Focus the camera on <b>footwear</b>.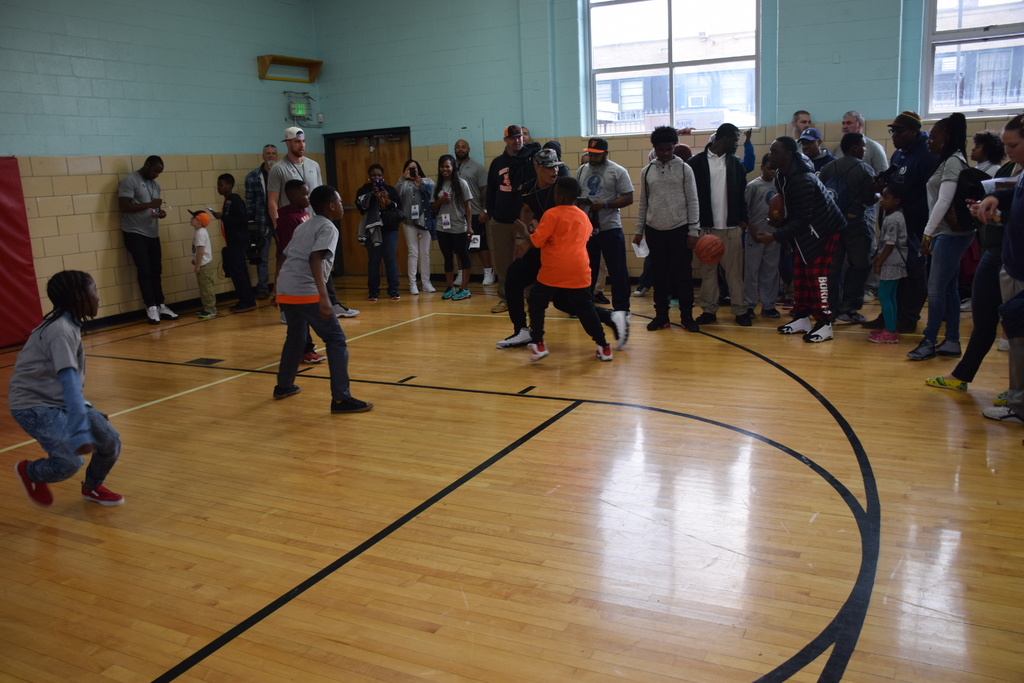
Focus region: bbox(595, 346, 615, 363).
